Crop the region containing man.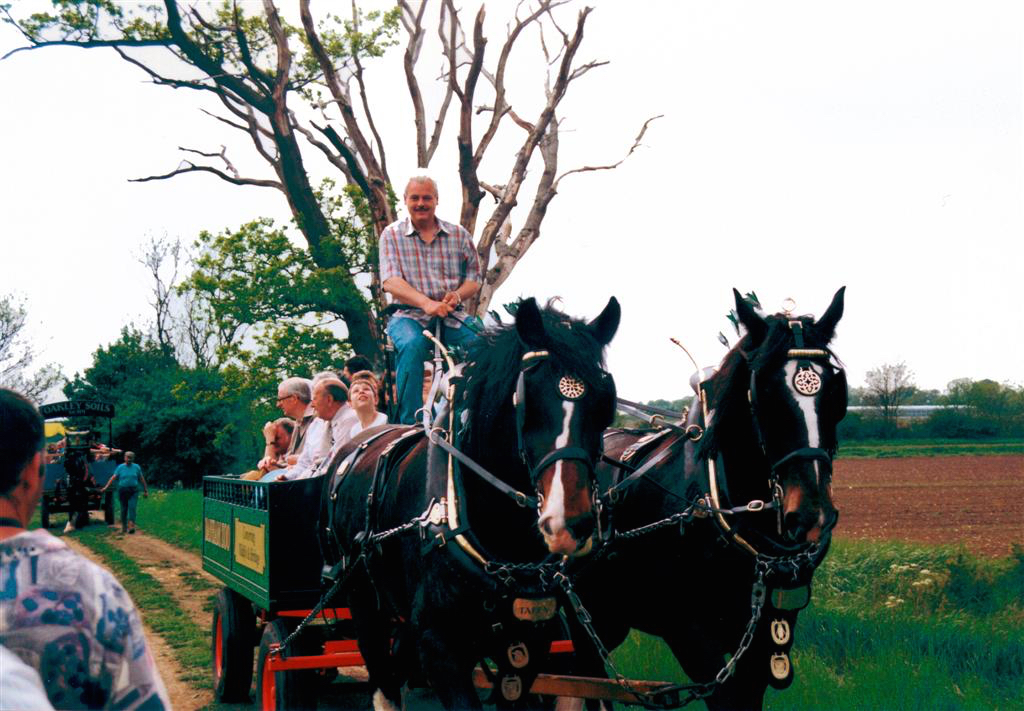
Crop region: <box>263,371,313,466</box>.
